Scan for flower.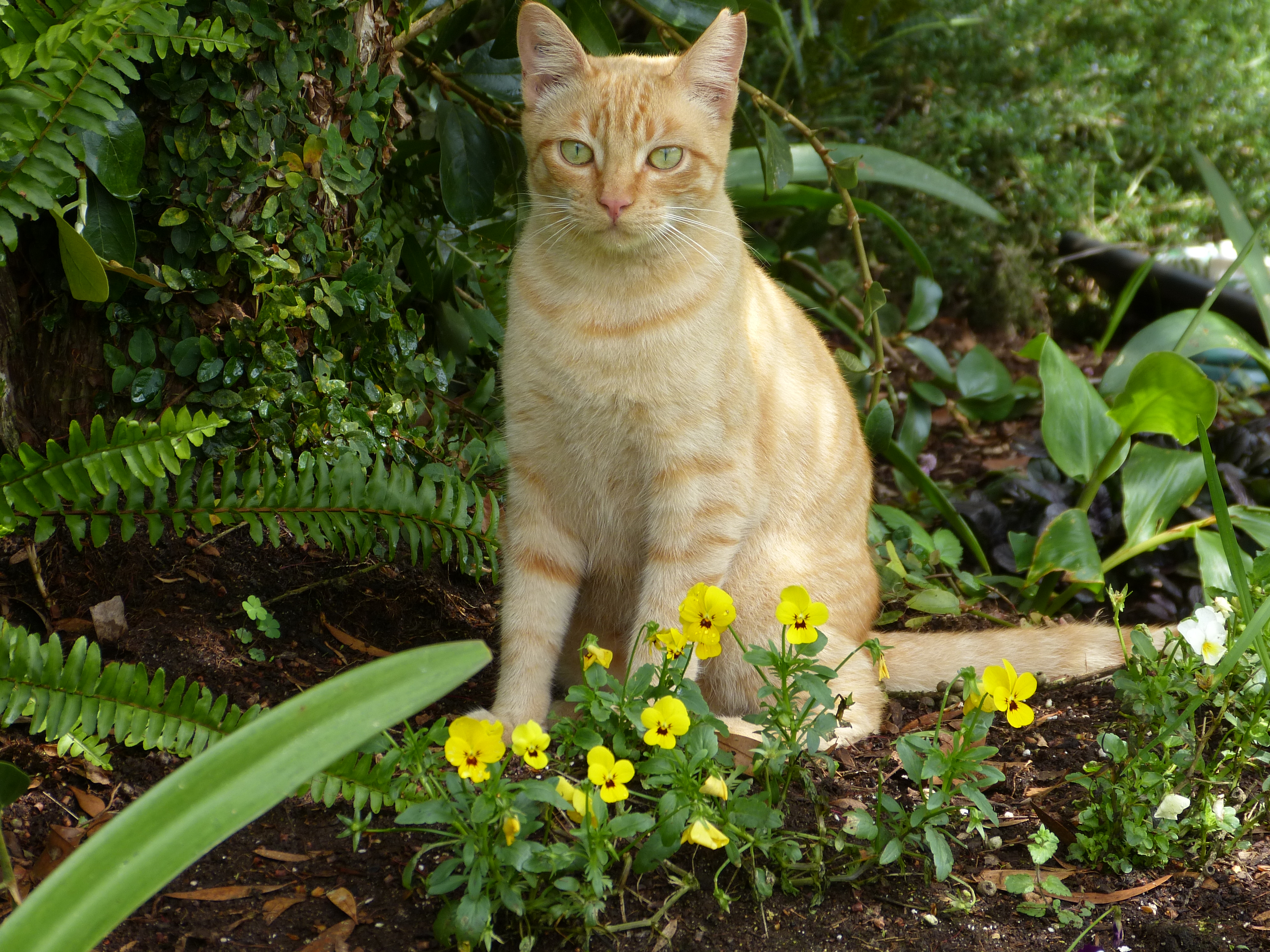
Scan result: l=304, t=215, r=316, b=228.
